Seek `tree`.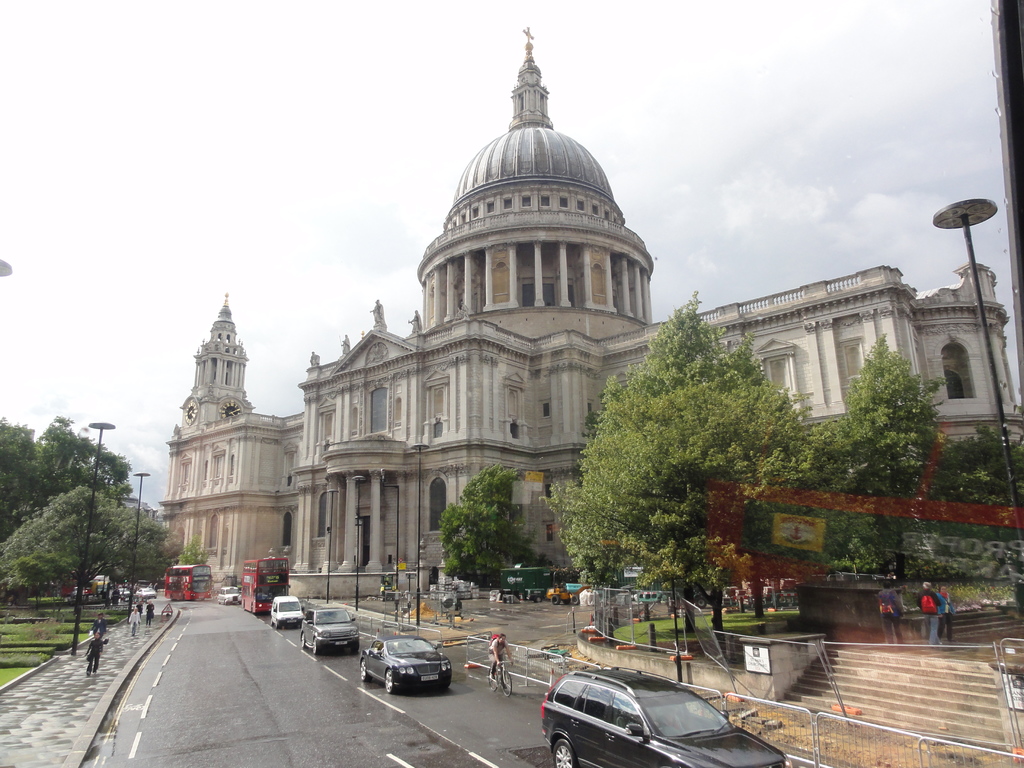
{"x1": 819, "y1": 333, "x2": 938, "y2": 494}.
